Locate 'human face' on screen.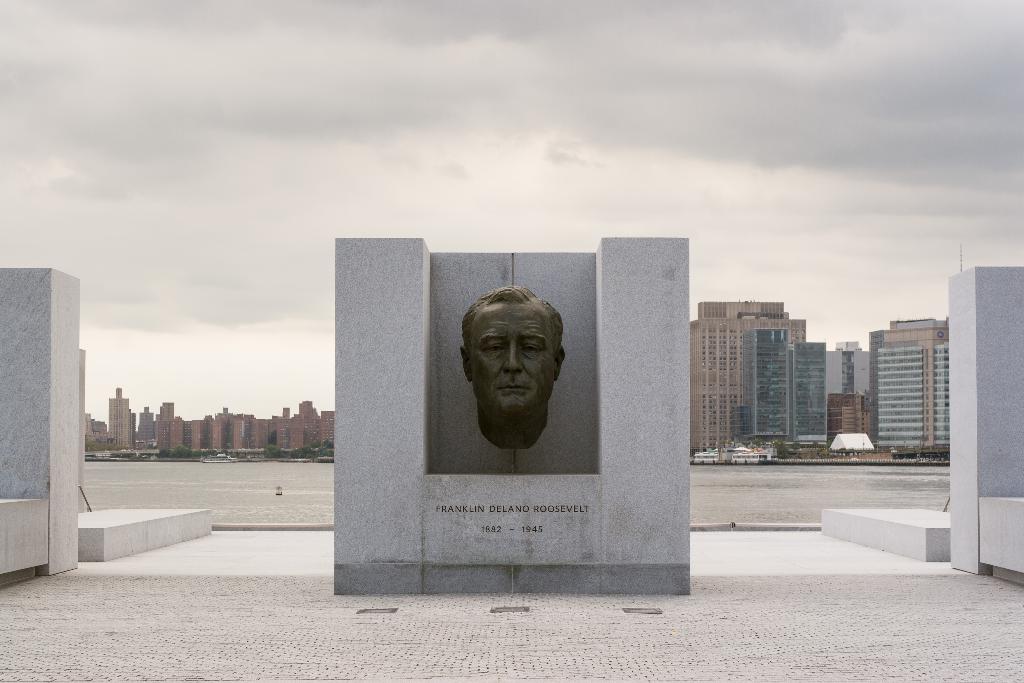
On screen at rect(467, 300, 556, 411).
